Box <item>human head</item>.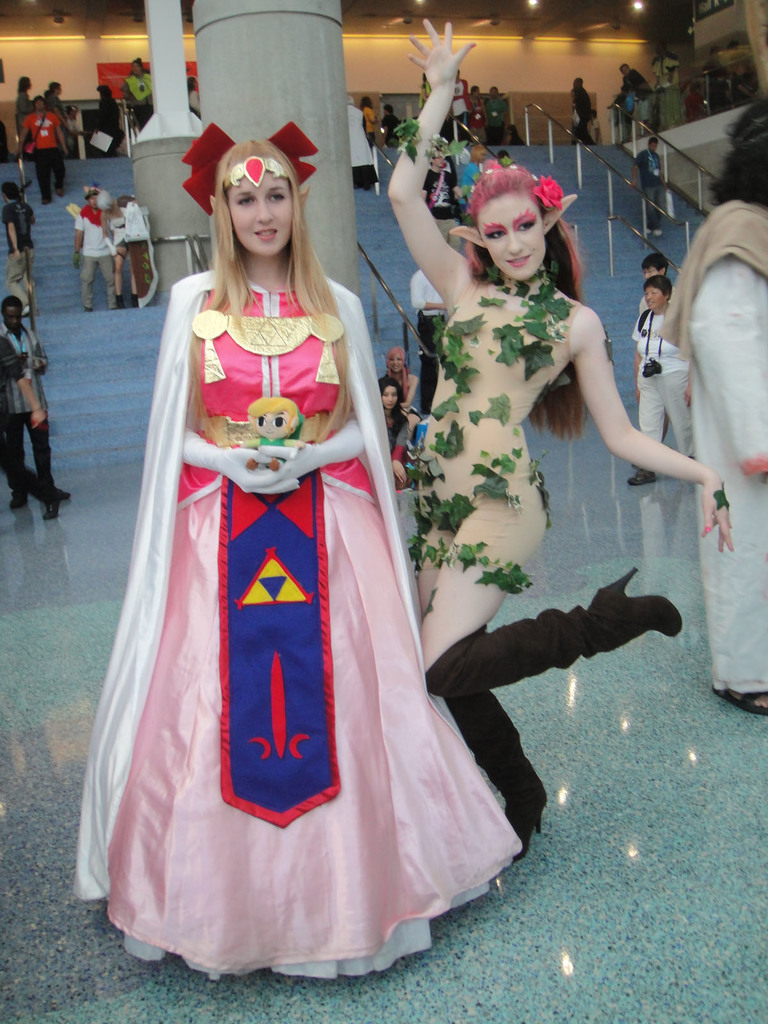
detection(640, 276, 673, 314).
